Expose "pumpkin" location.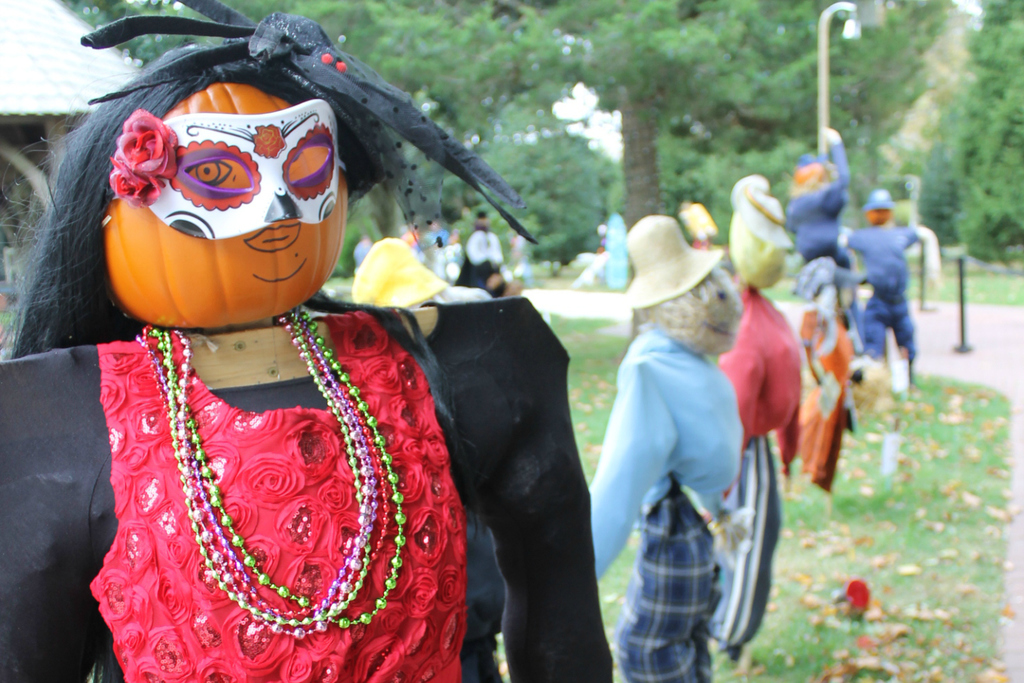
Exposed at 100:81:356:334.
